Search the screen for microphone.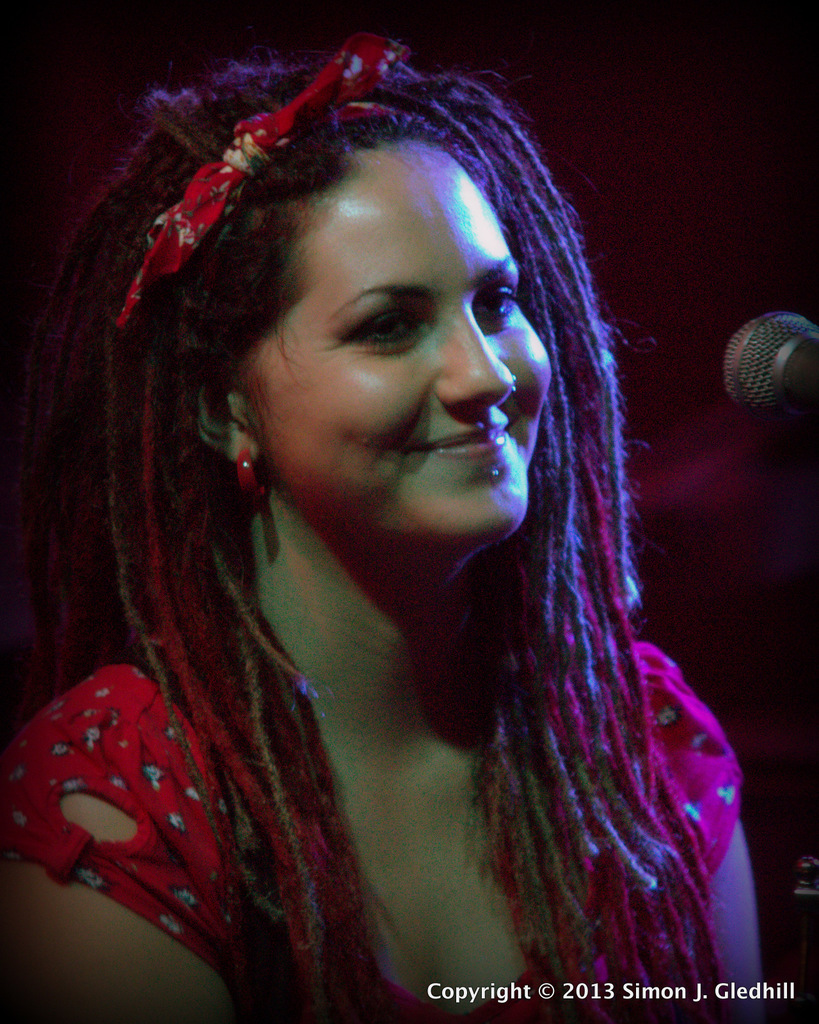
Found at <region>722, 310, 815, 428</region>.
